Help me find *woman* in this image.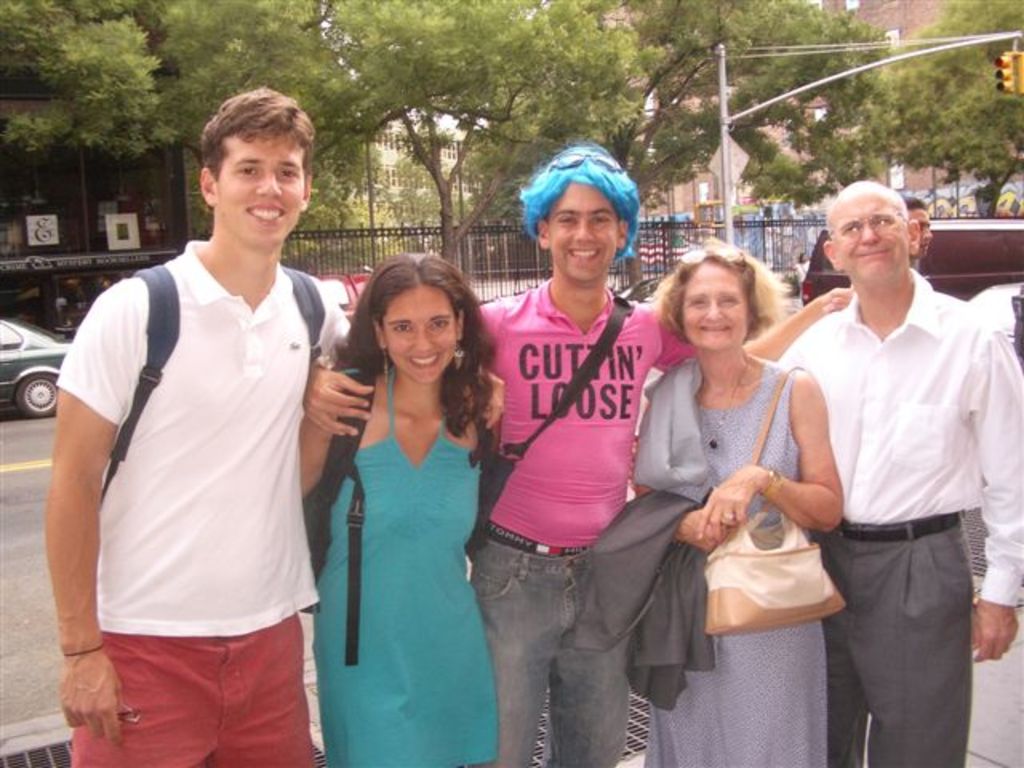
Found it: <bbox>310, 259, 506, 758</bbox>.
